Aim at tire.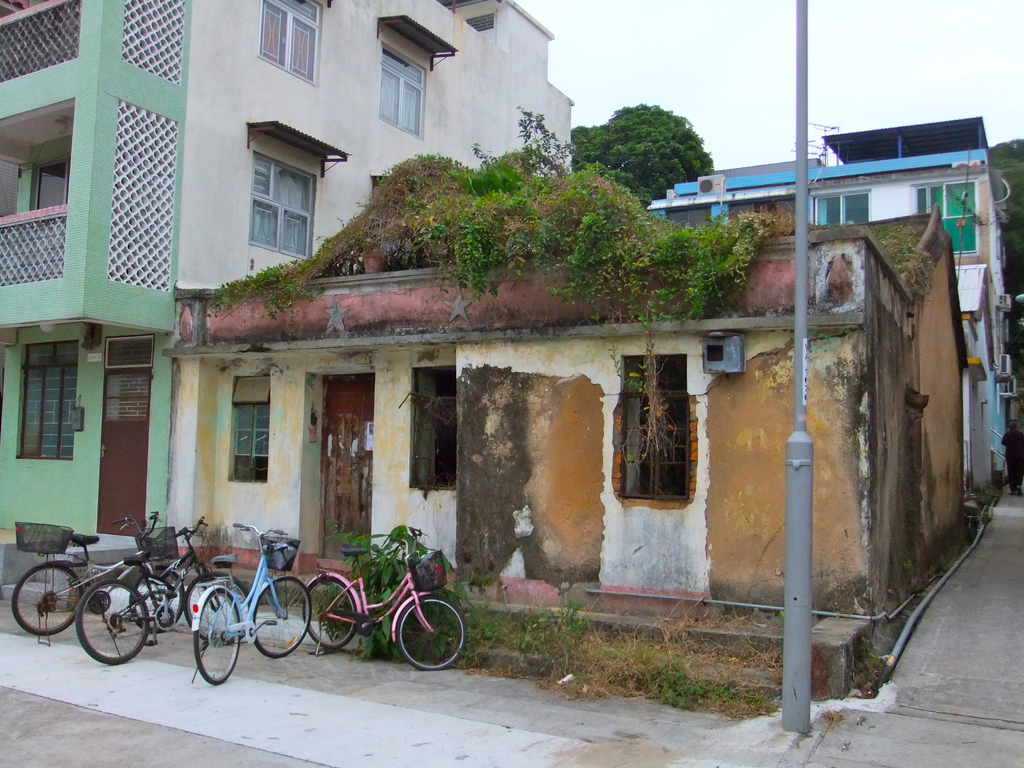
Aimed at l=12, t=563, r=83, b=635.
